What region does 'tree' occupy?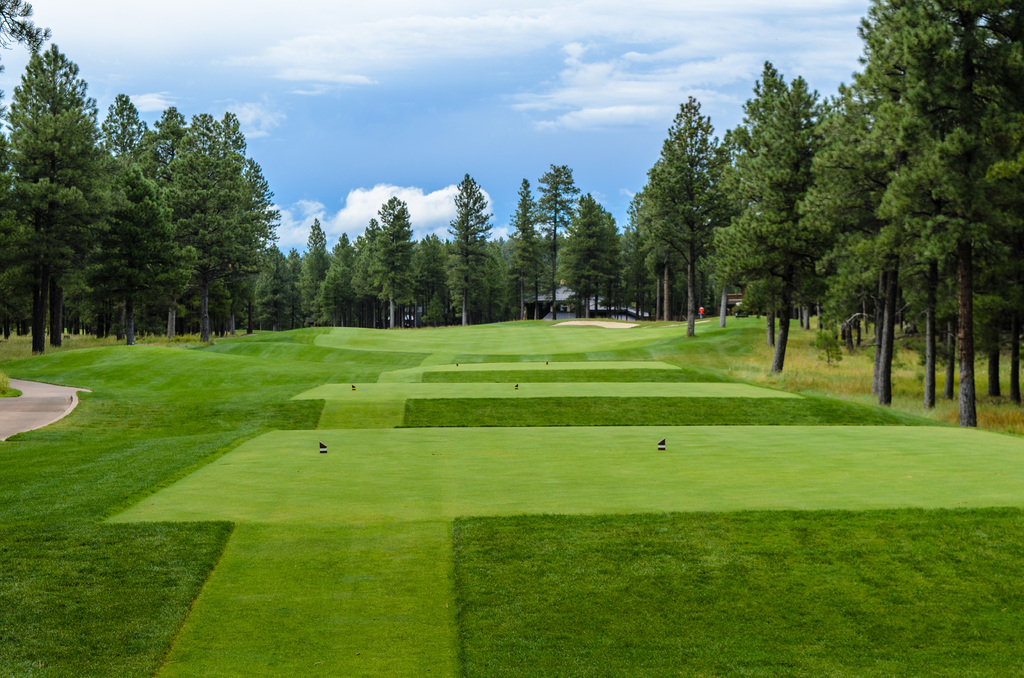
locate(211, 106, 246, 175).
